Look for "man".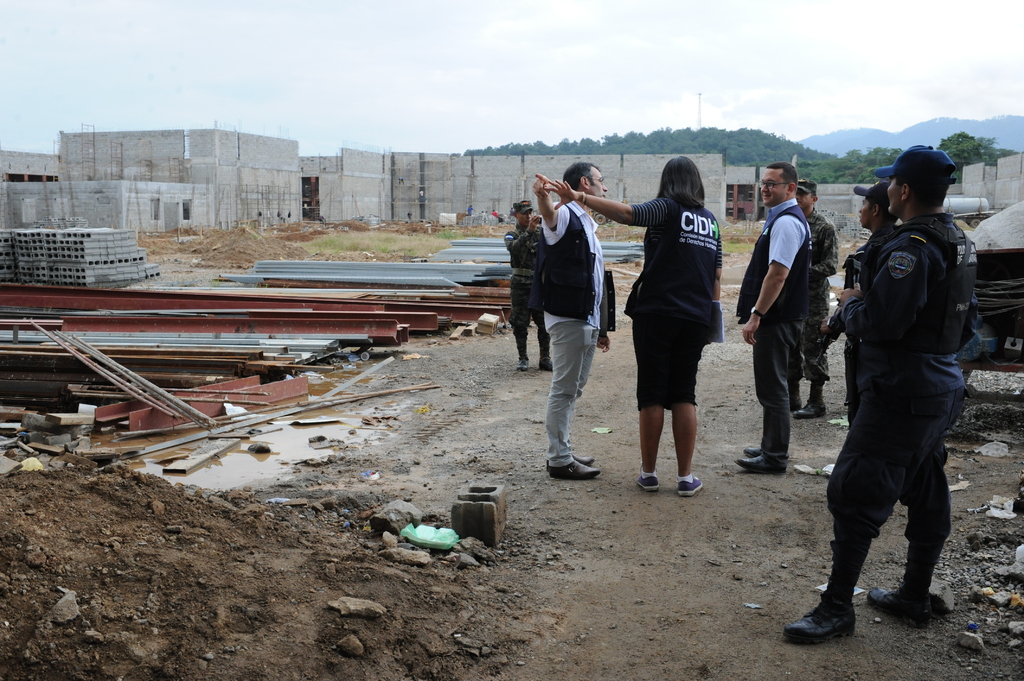
Found: [397, 175, 406, 185].
